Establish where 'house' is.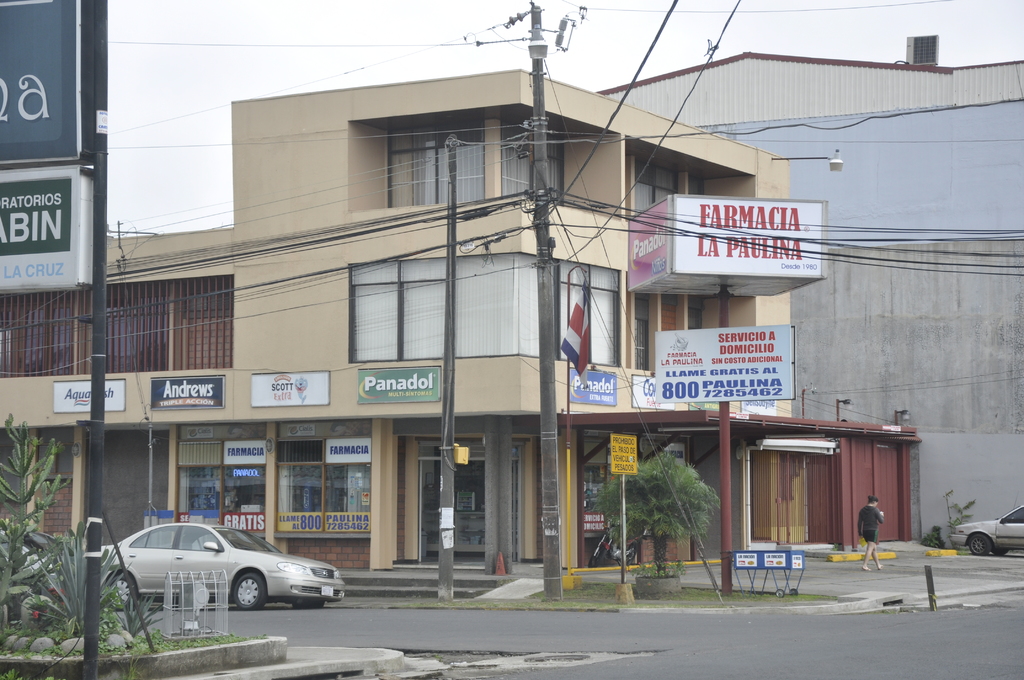
Established at (610,138,783,576).
